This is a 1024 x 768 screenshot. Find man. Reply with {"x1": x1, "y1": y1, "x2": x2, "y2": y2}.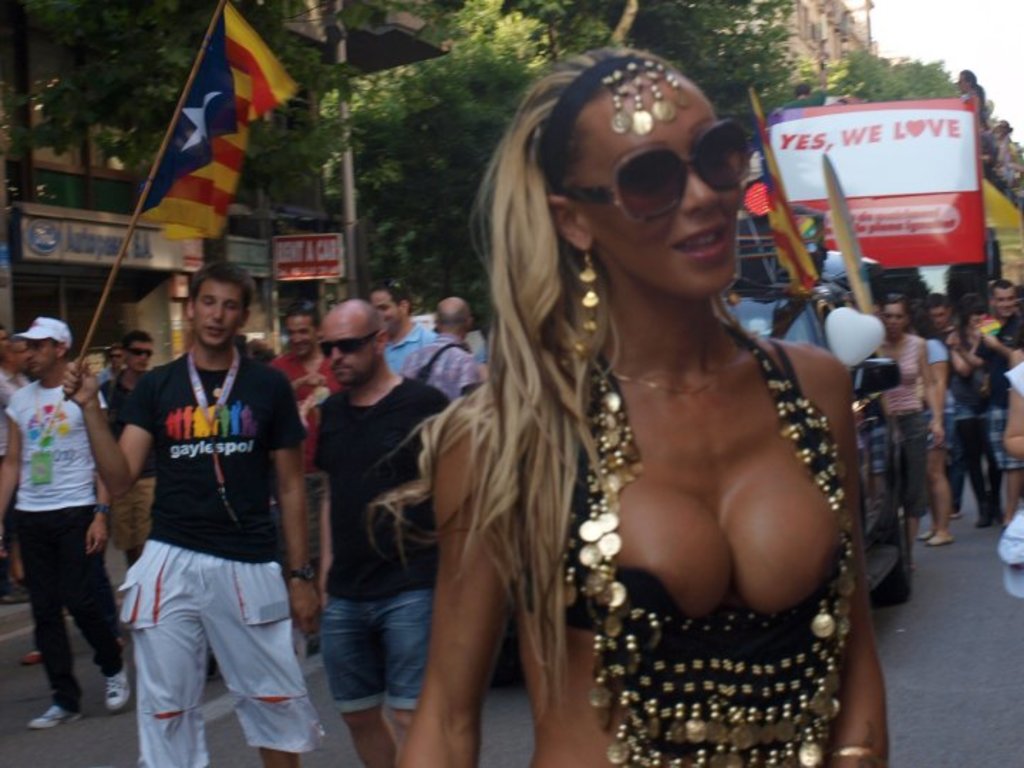
{"x1": 303, "y1": 296, "x2": 442, "y2": 767}.
